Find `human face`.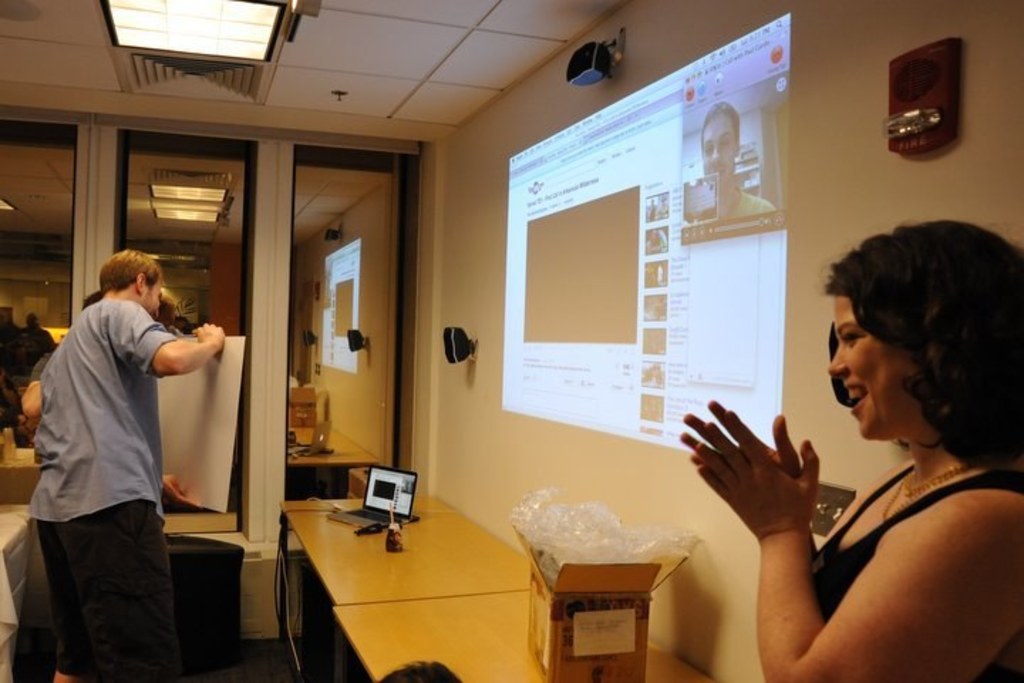
704, 114, 737, 191.
